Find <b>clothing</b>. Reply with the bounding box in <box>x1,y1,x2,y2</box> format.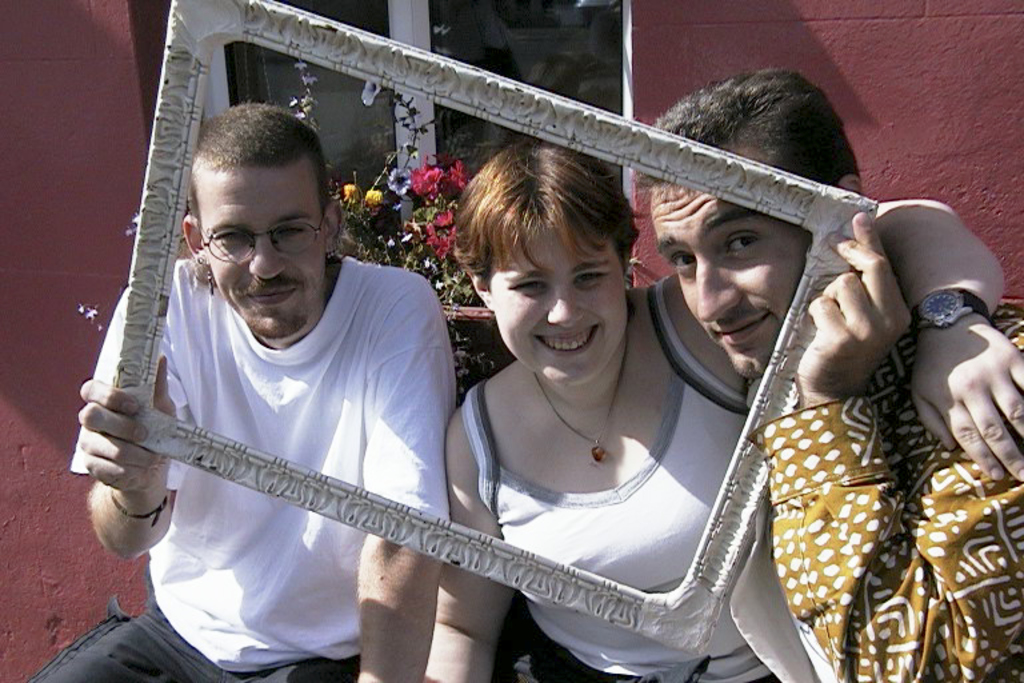
<box>33,603,344,682</box>.
